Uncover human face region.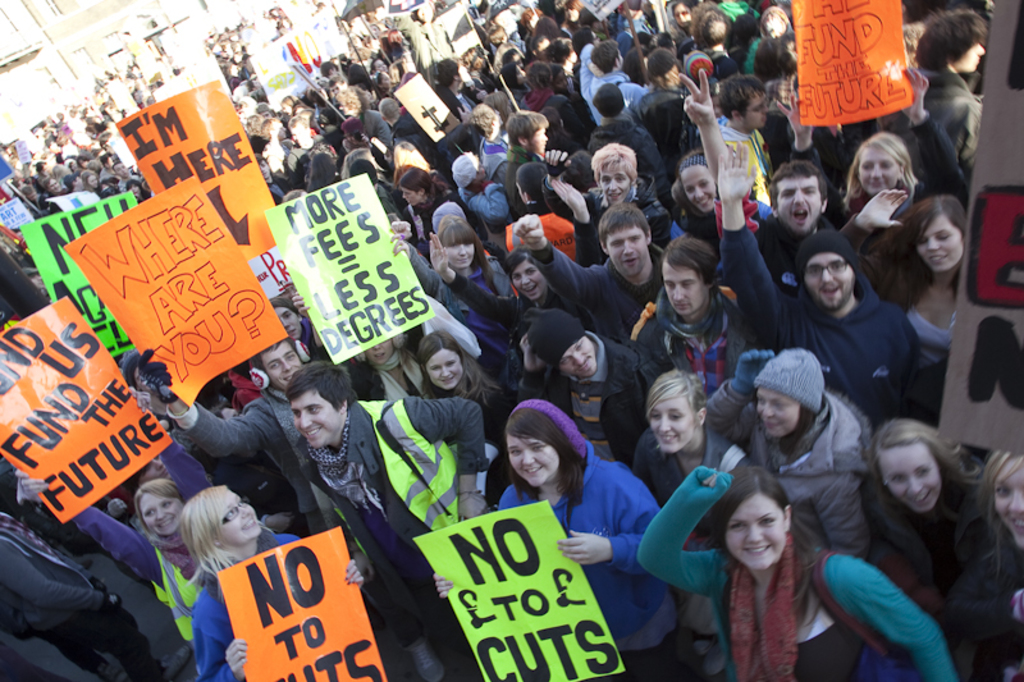
Uncovered: pyautogui.locateOnScreen(143, 493, 180, 539).
